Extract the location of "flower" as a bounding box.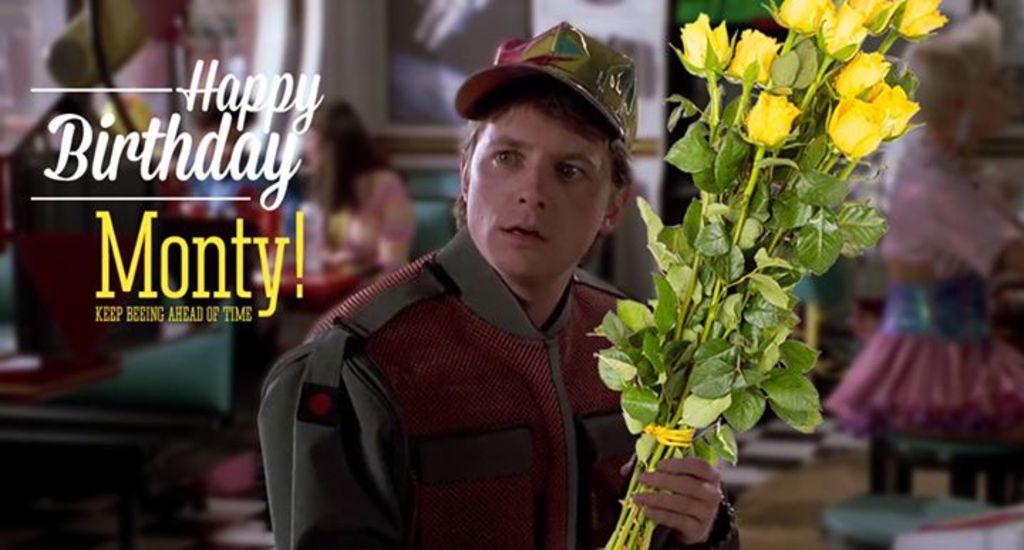
select_region(681, 4, 735, 75).
